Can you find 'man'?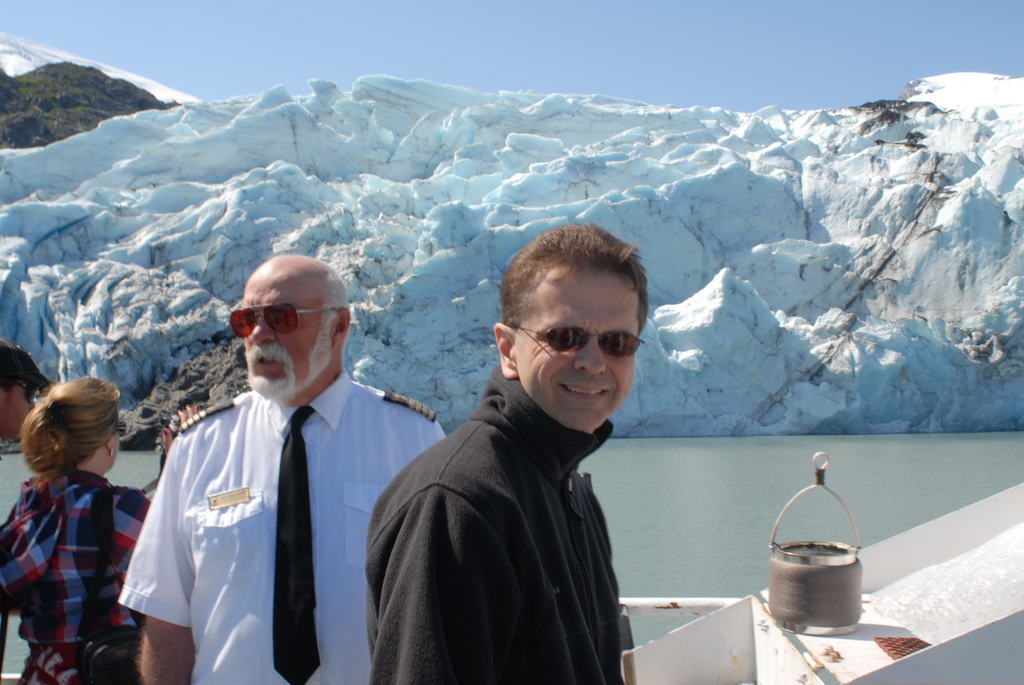
Yes, bounding box: {"x1": 362, "y1": 217, "x2": 655, "y2": 684}.
